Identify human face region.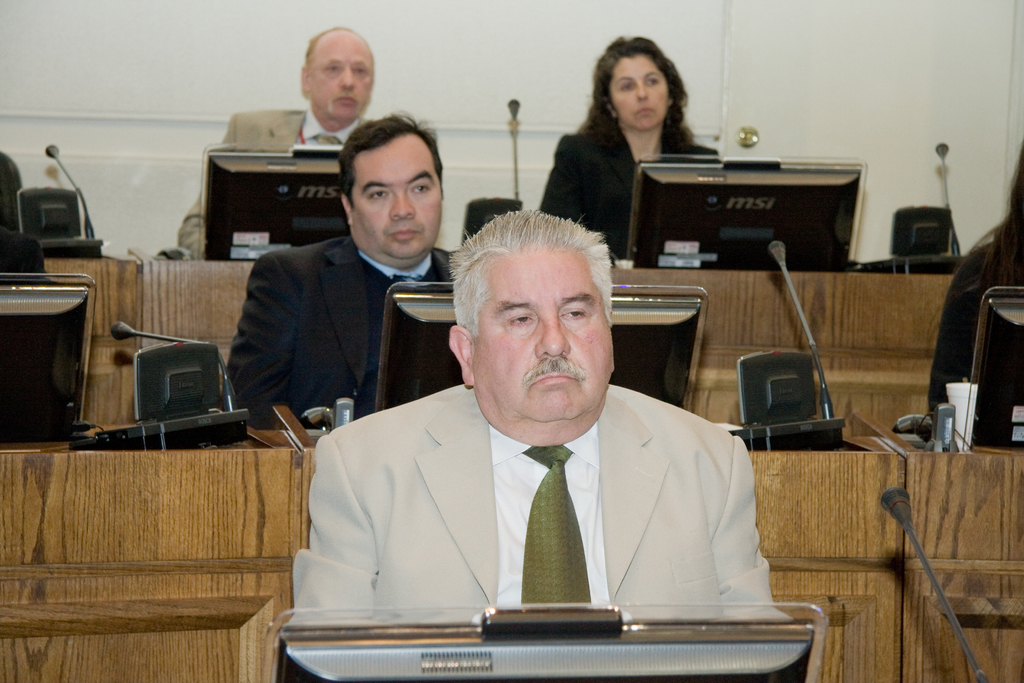
Region: [x1=469, y1=240, x2=613, y2=424].
